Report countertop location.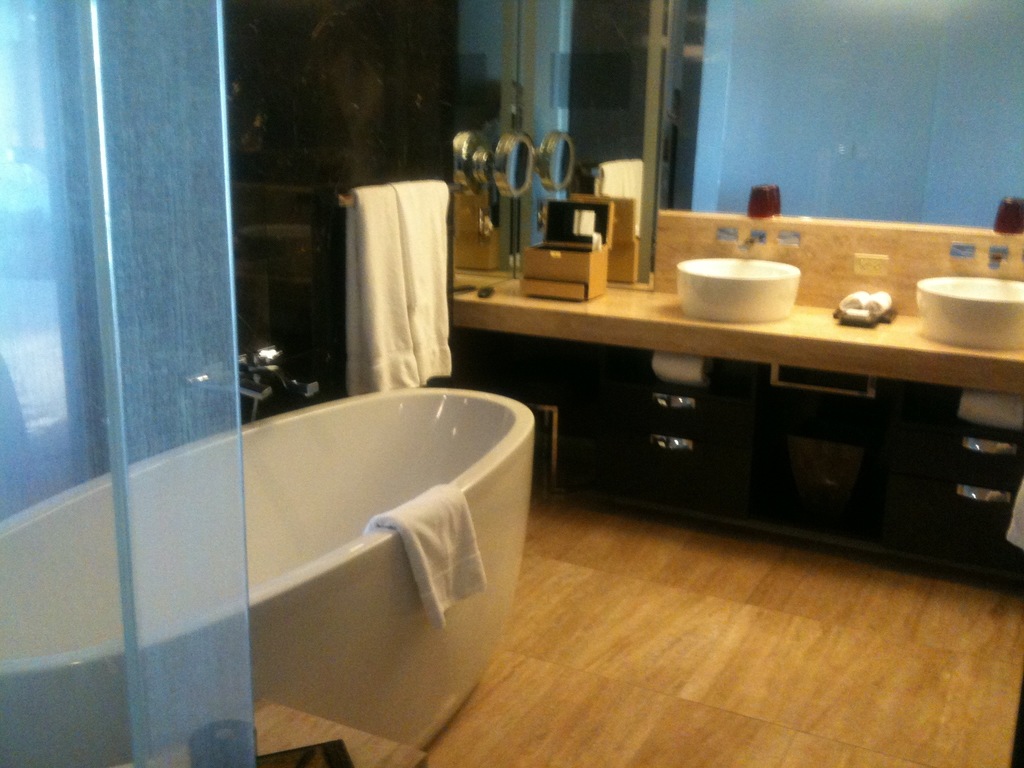
Report: (447, 202, 1023, 587).
